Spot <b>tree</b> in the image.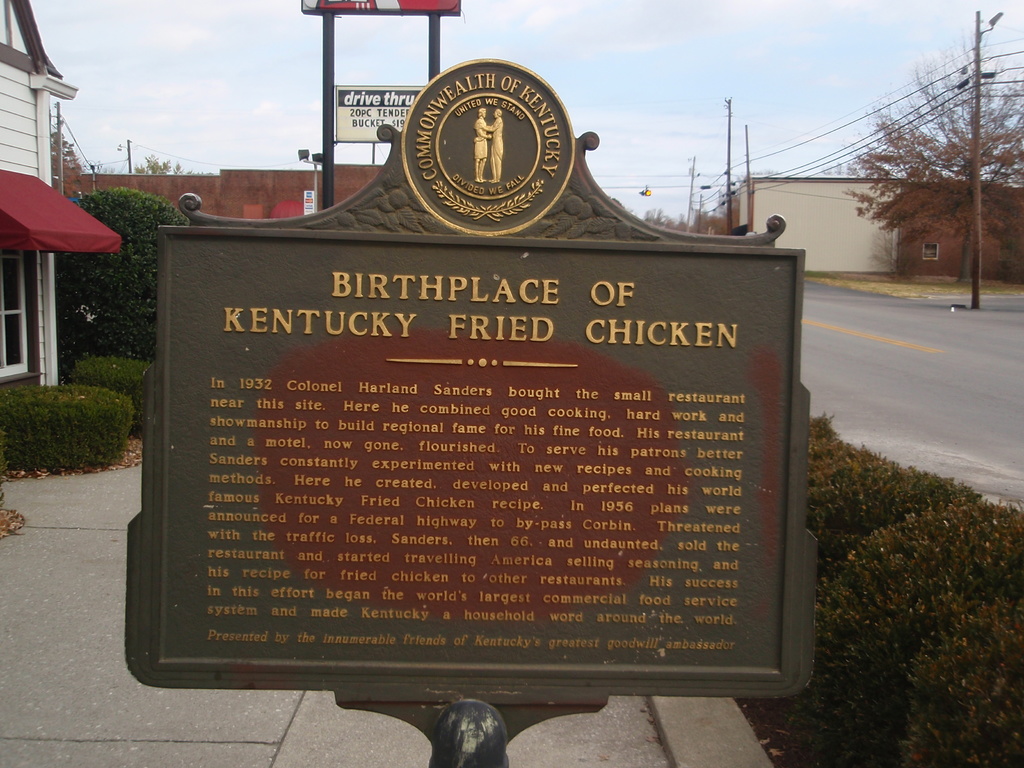
<b>tree</b> found at [x1=51, y1=129, x2=84, y2=196].
